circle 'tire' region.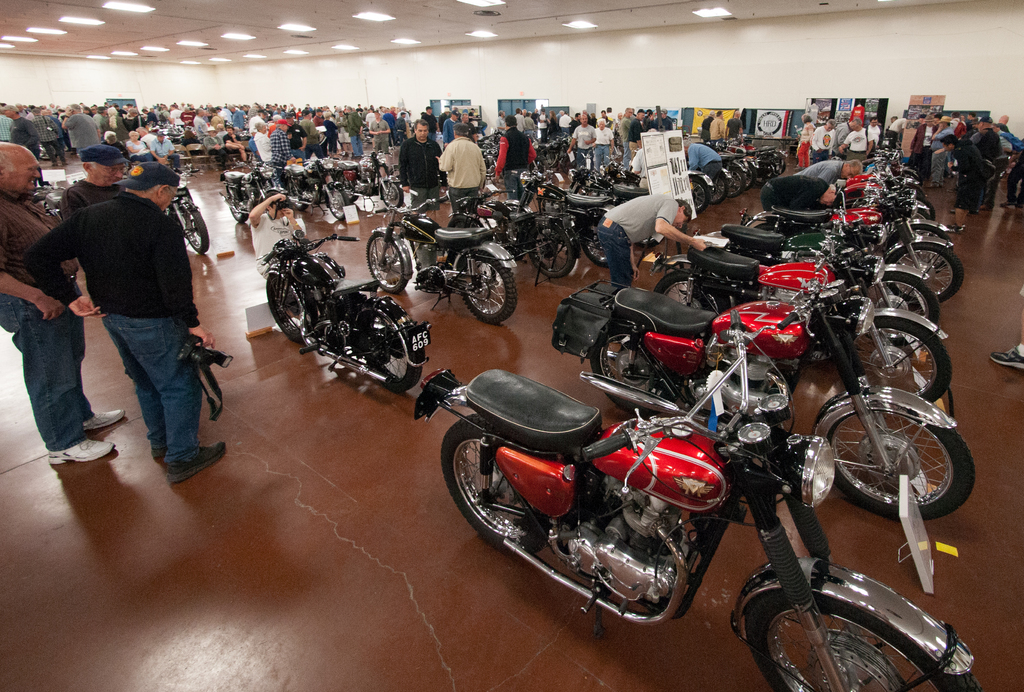
Region: left=266, top=271, right=319, bottom=340.
